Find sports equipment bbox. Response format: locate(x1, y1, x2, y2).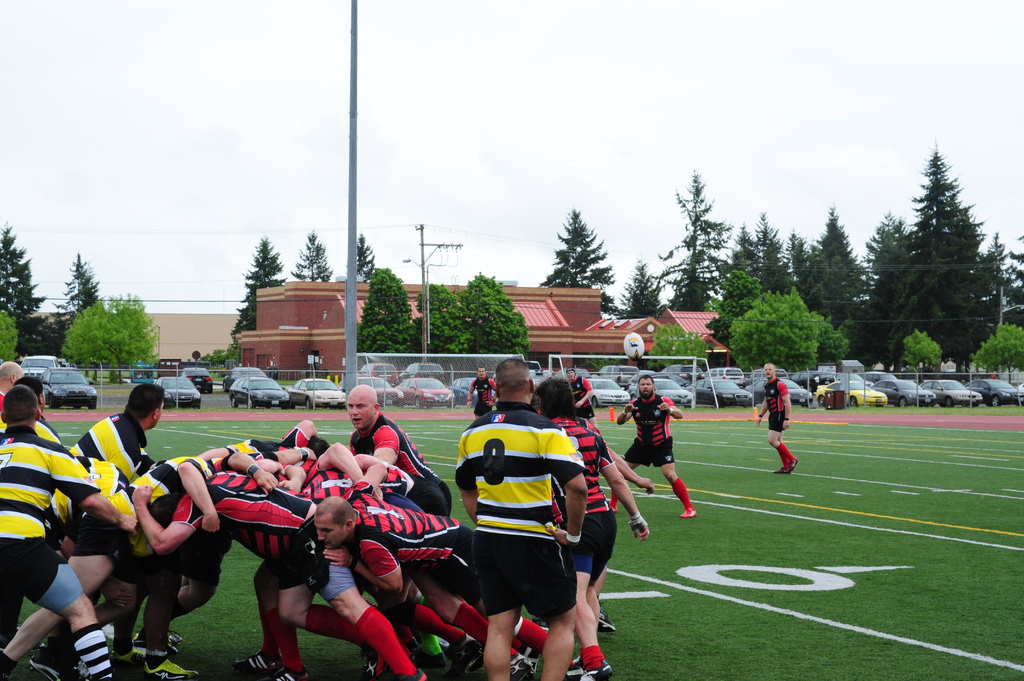
locate(24, 641, 78, 680).
